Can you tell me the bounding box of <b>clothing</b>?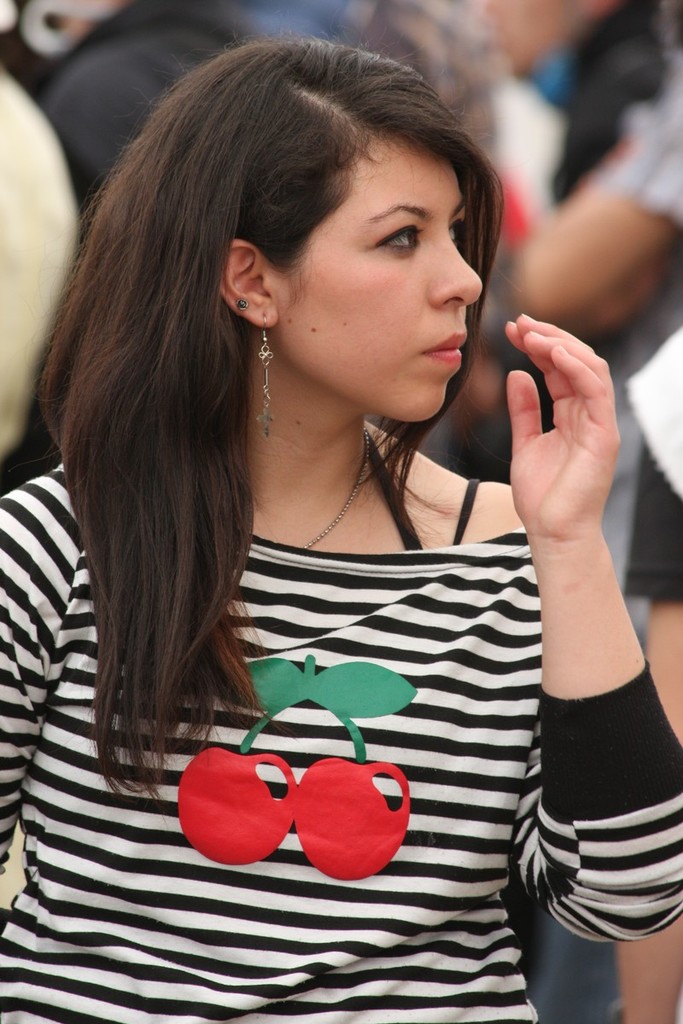
crop(38, 0, 305, 287).
